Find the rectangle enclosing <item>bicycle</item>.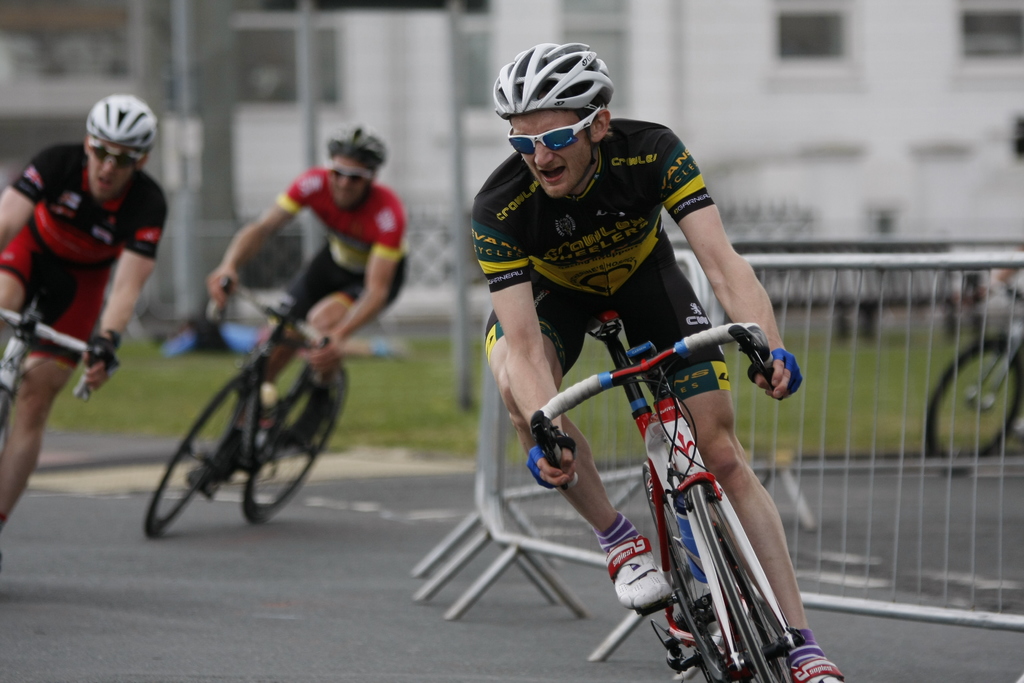
<bbox>925, 268, 1023, 481</bbox>.
